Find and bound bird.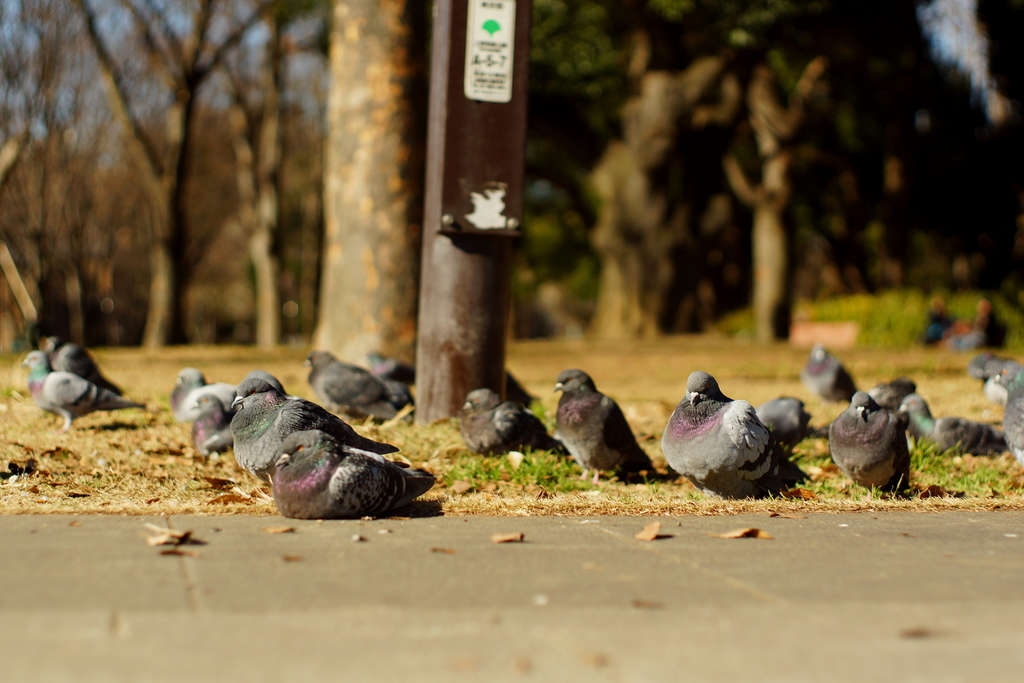
Bound: (899,388,1005,454).
